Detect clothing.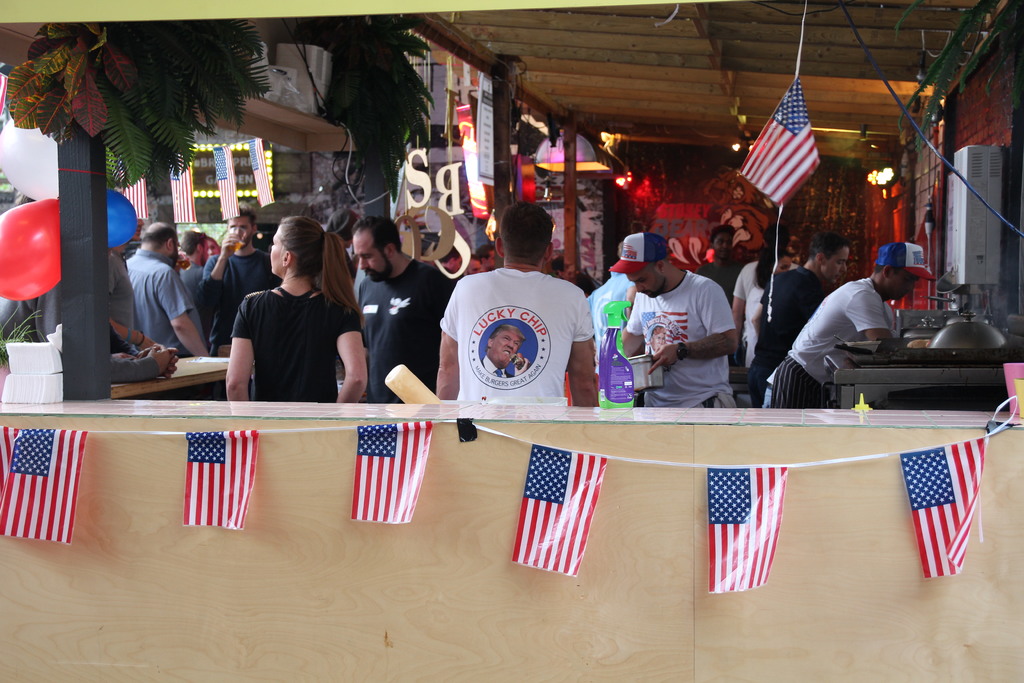
Detected at <bbox>624, 274, 739, 409</bbox>.
